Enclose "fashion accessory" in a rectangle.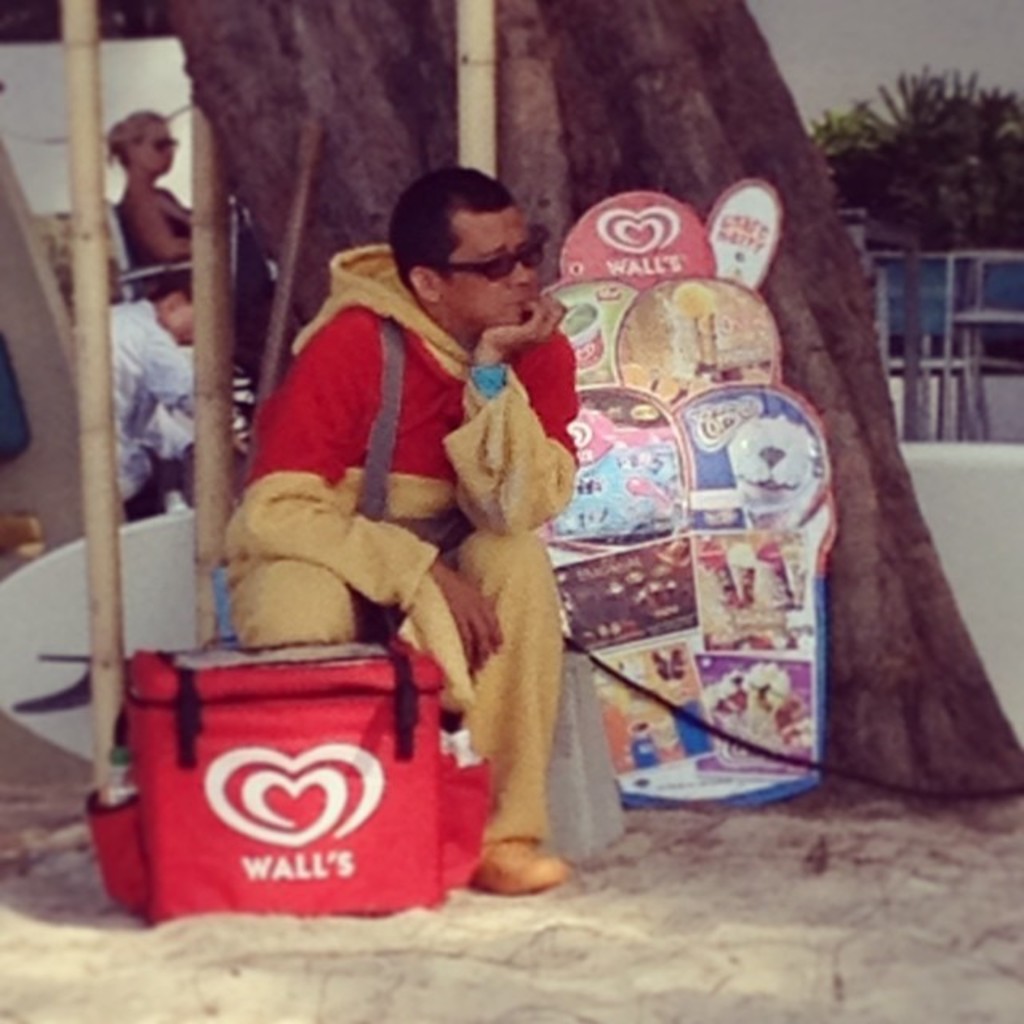
left=123, top=131, right=179, bottom=158.
